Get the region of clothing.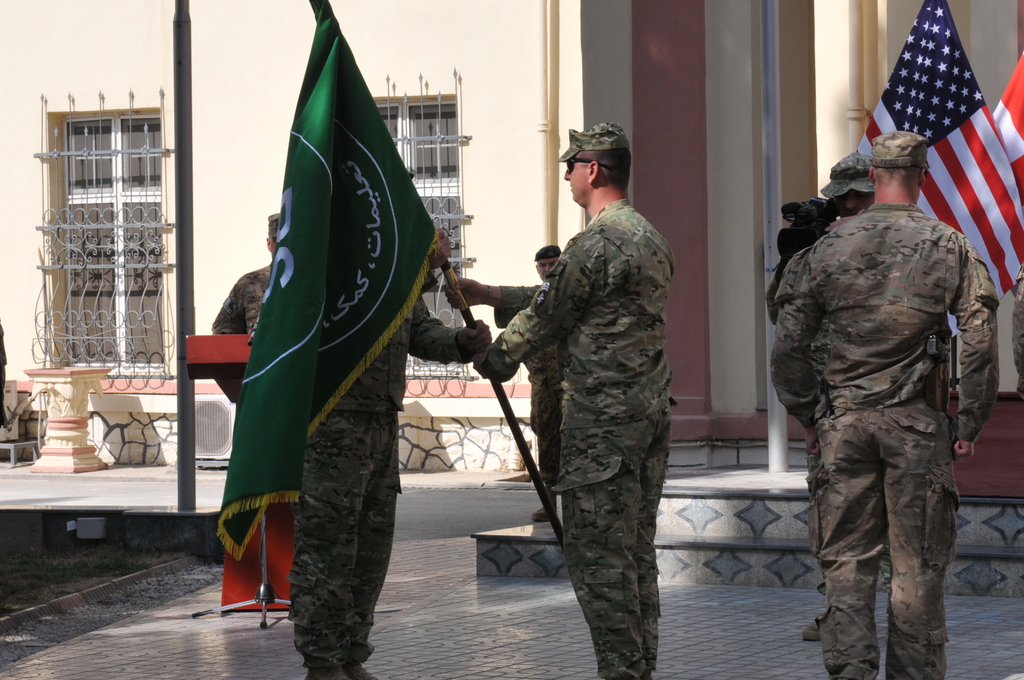
[left=522, top=341, right=567, bottom=490].
